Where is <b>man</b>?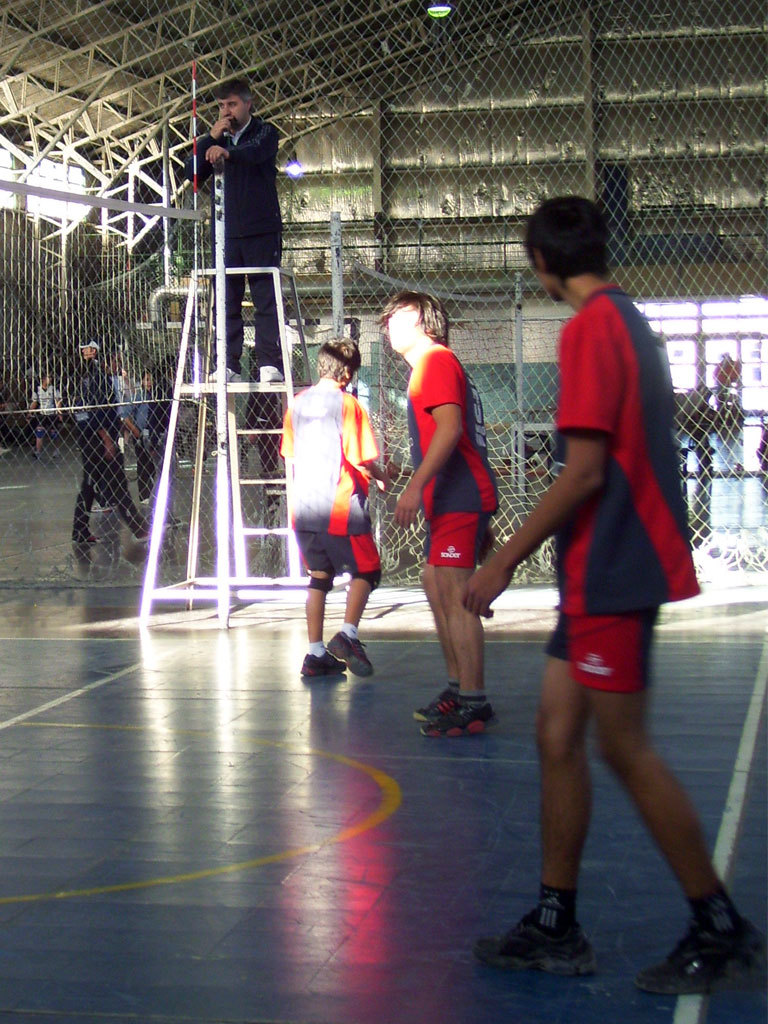
locate(753, 425, 767, 473).
